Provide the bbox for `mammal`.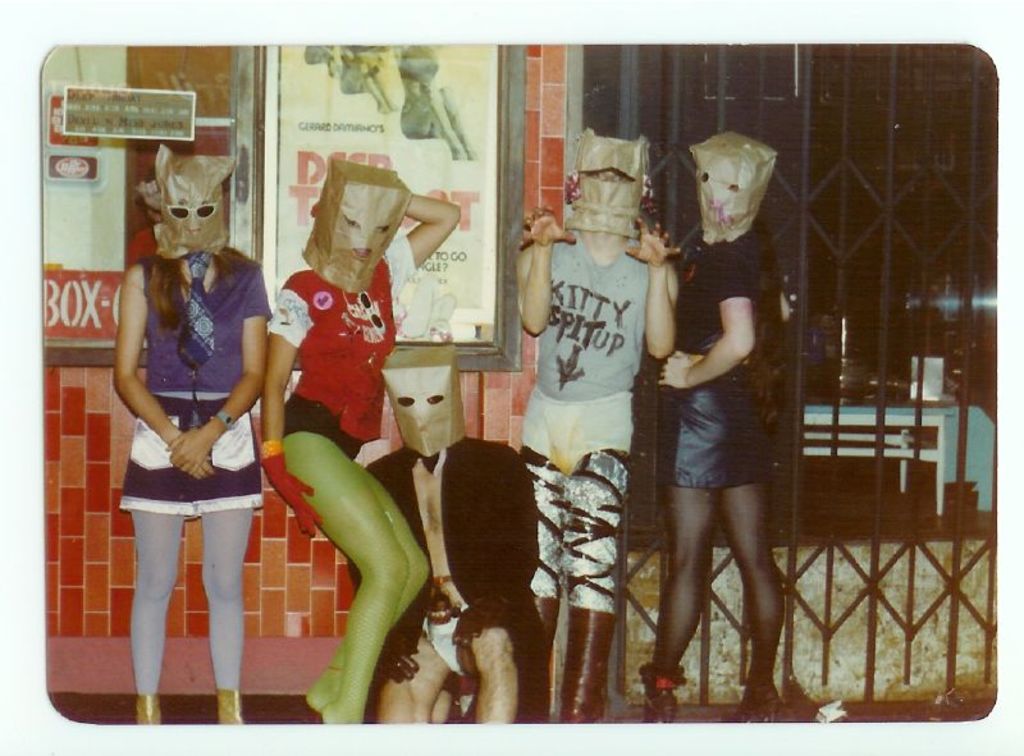
398/41/477/160.
